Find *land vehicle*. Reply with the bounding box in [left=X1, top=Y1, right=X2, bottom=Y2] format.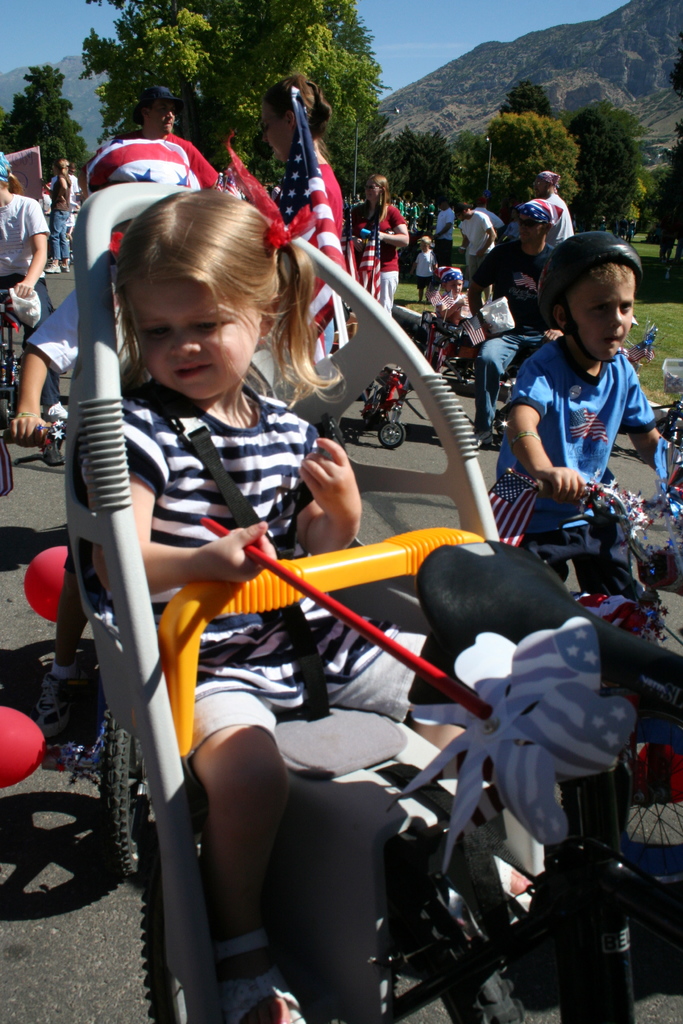
[left=1, top=426, right=160, bottom=888].
